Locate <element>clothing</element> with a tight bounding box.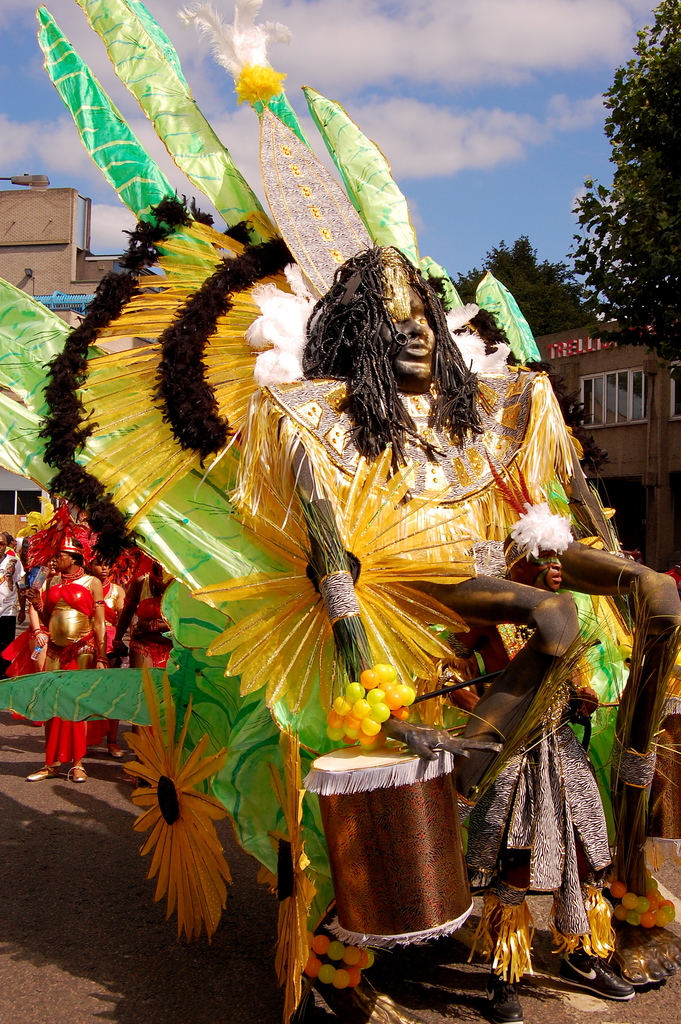
detection(0, 551, 22, 673).
